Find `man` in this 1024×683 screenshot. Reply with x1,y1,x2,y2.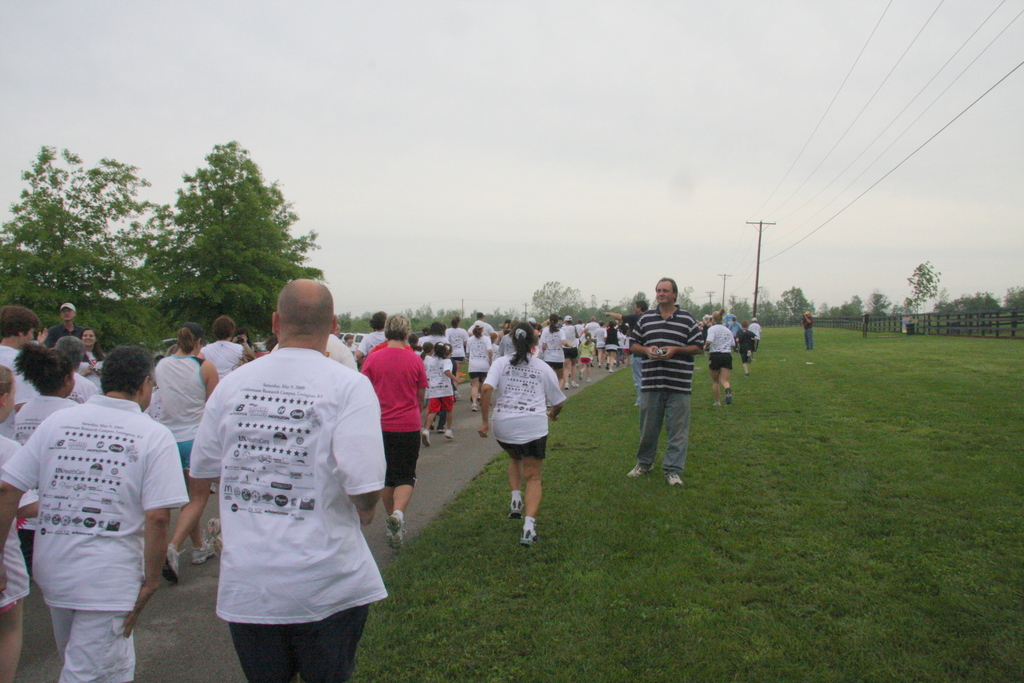
152,319,221,584.
